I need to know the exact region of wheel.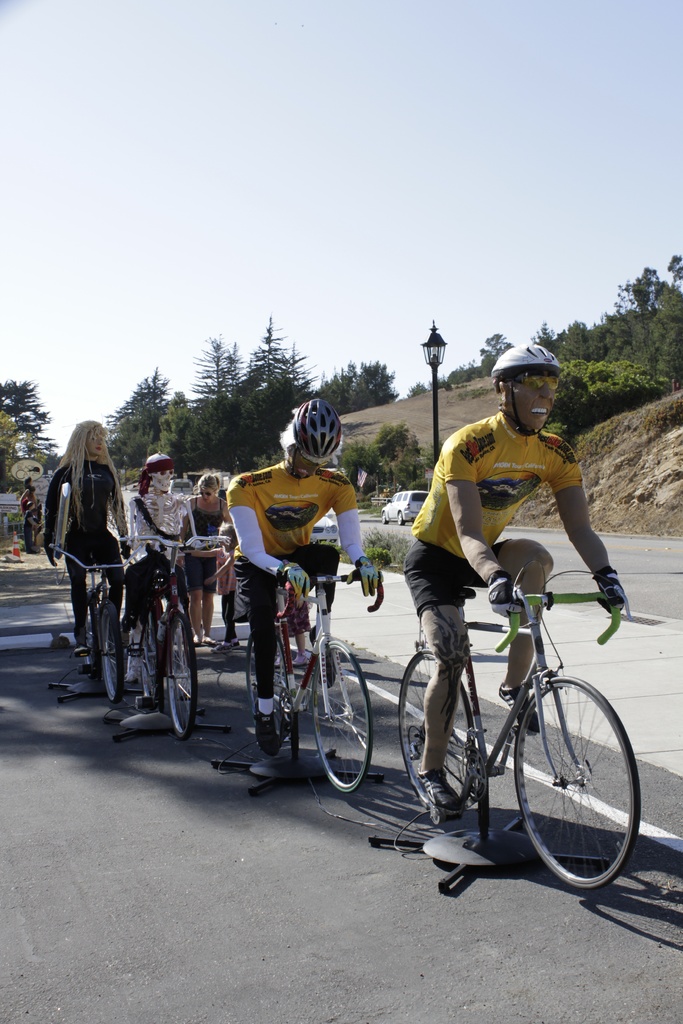
Region: locate(140, 612, 159, 708).
